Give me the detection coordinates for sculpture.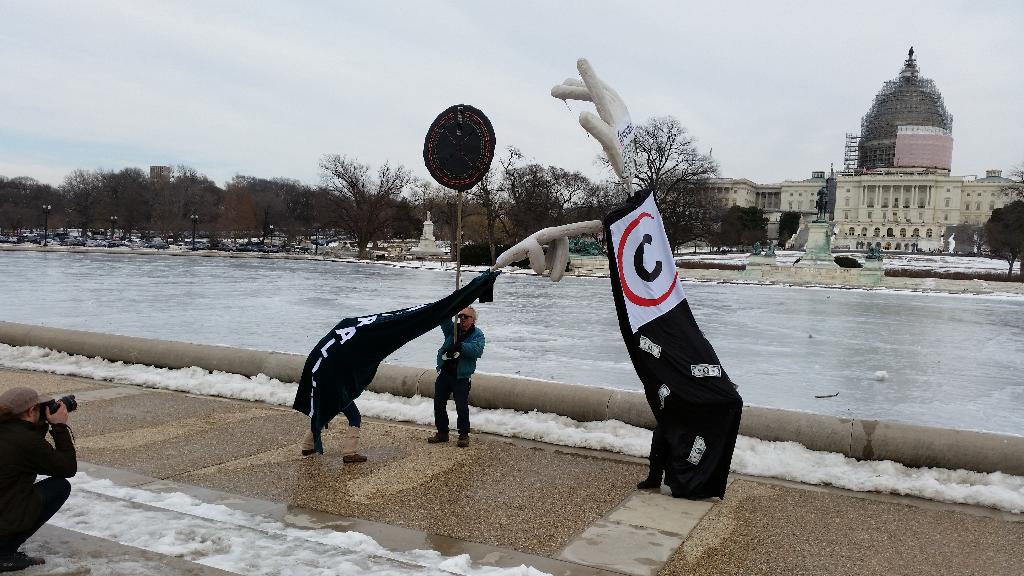
281,217,602,473.
